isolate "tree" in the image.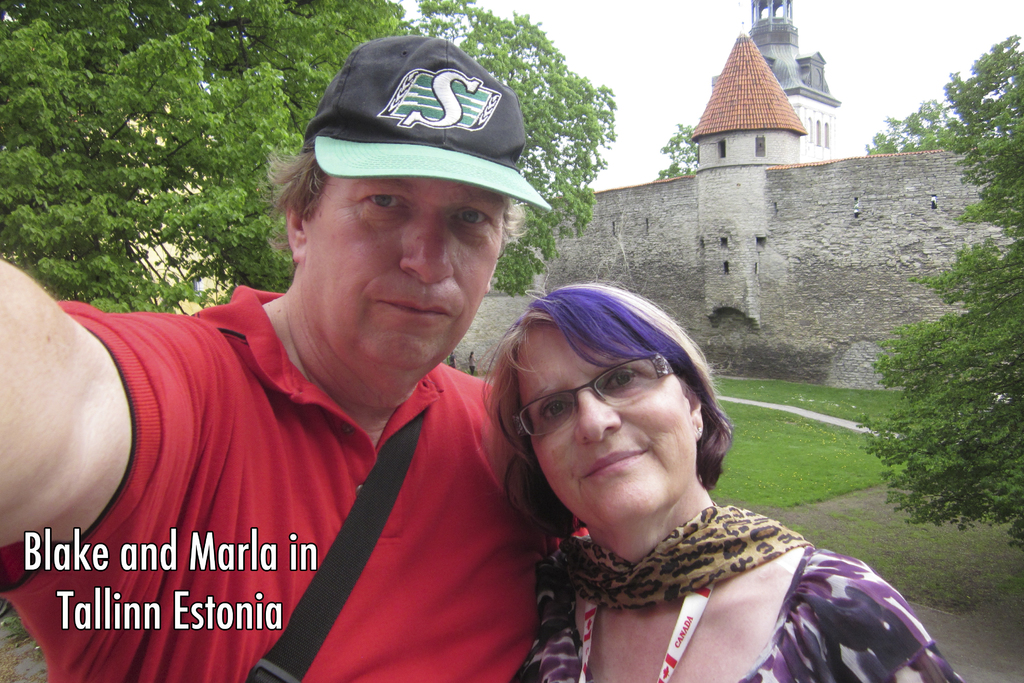
Isolated region: [left=399, top=0, right=610, bottom=298].
